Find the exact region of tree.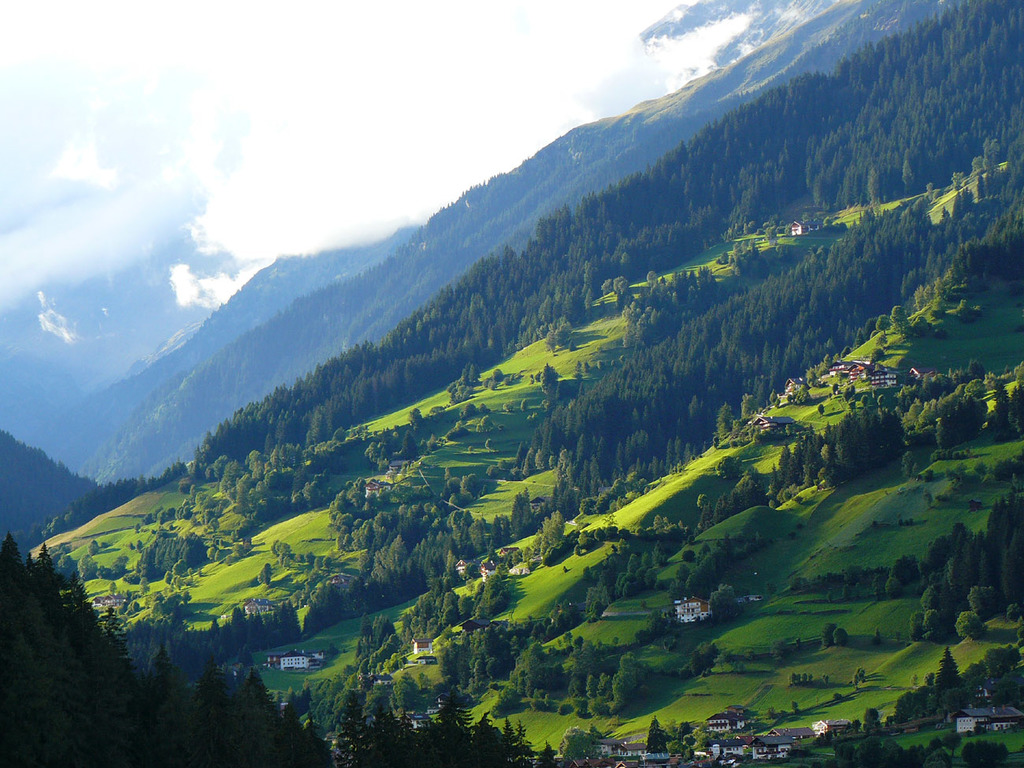
Exact region: detection(921, 587, 935, 610).
